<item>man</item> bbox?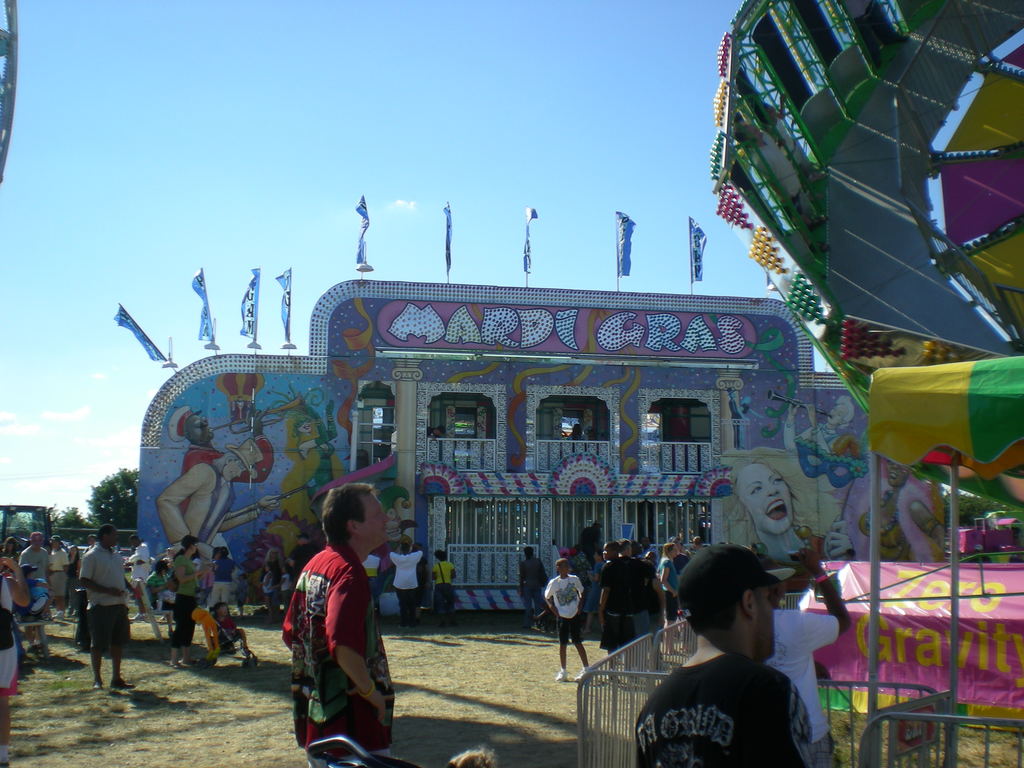
<region>84, 534, 97, 553</region>
